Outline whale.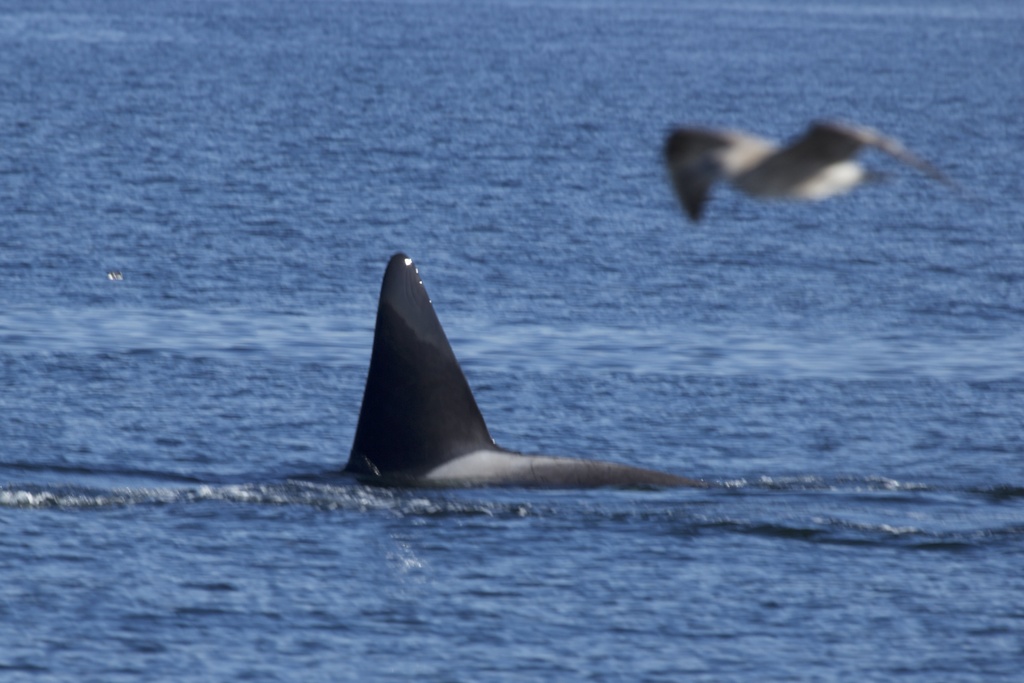
Outline: bbox(332, 254, 778, 498).
